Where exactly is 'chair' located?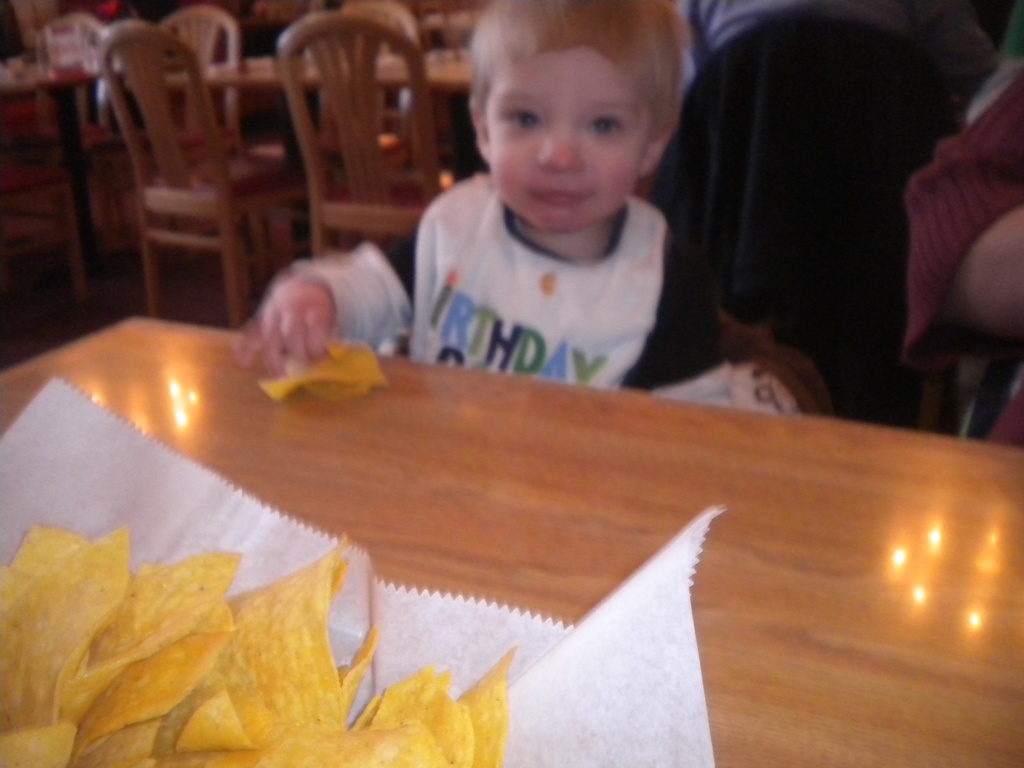
Its bounding box is 68/46/291/339.
